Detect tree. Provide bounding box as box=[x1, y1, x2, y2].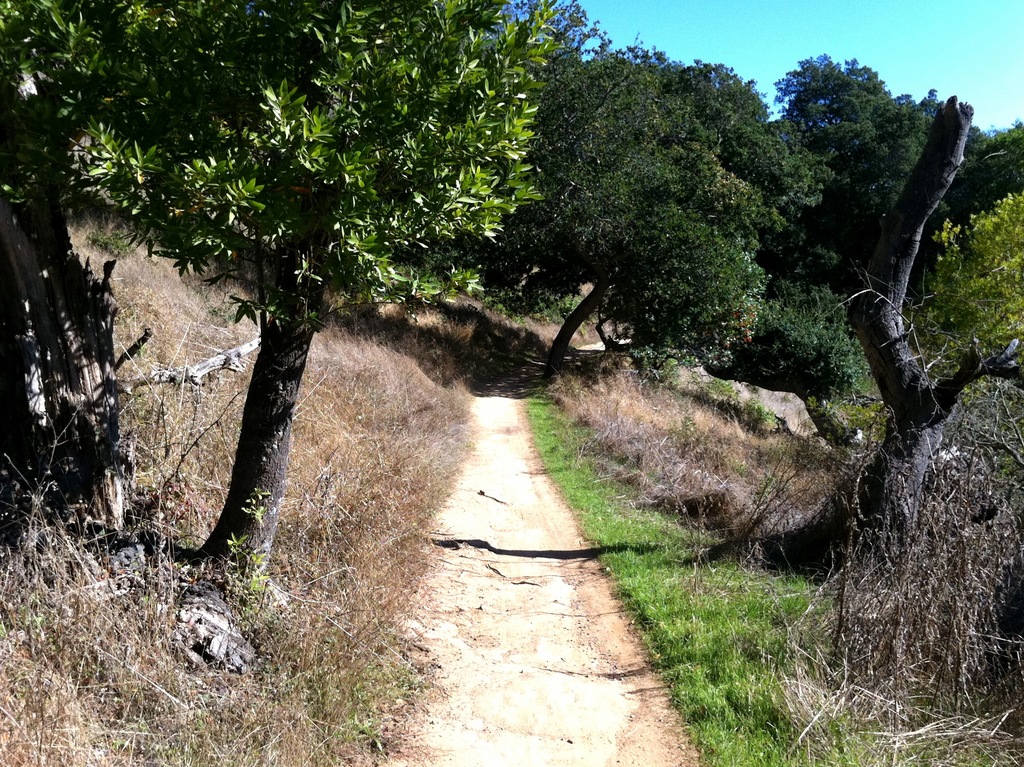
box=[492, 0, 616, 63].
